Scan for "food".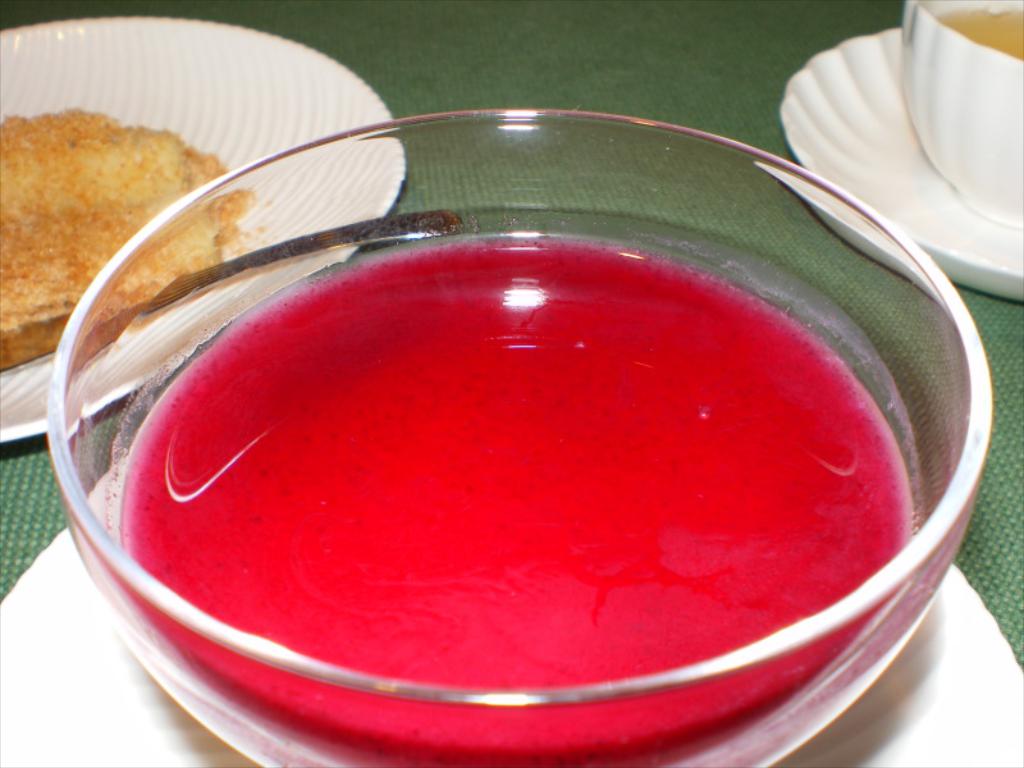
Scan result: rect(109, 168, 942, 710).
